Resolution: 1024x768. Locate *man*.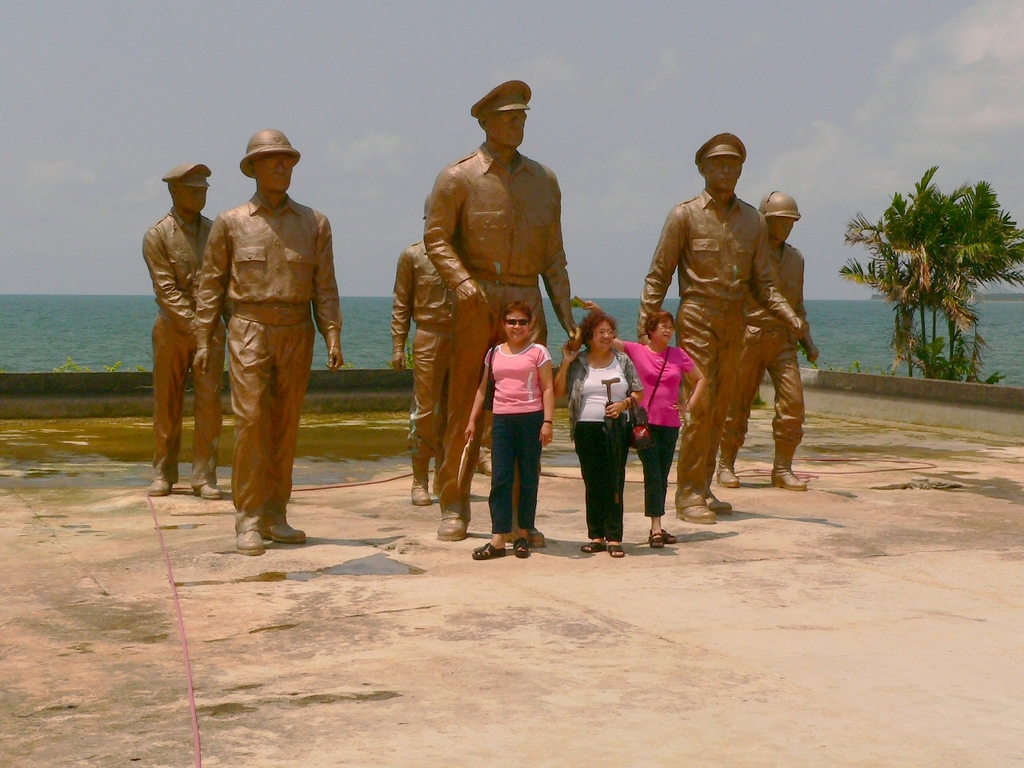
719 187 822 494.
